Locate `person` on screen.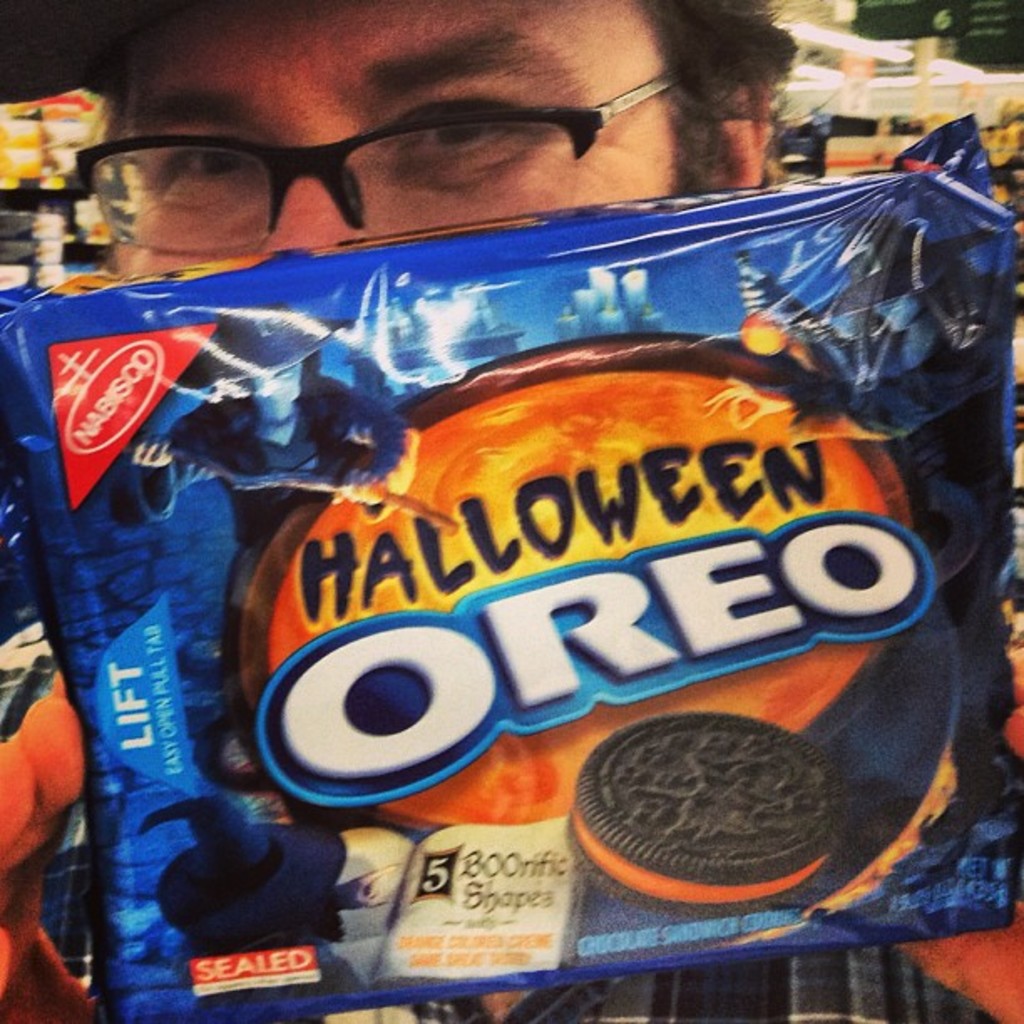
On screen at BBox(0, 2, 1022, 1021).
